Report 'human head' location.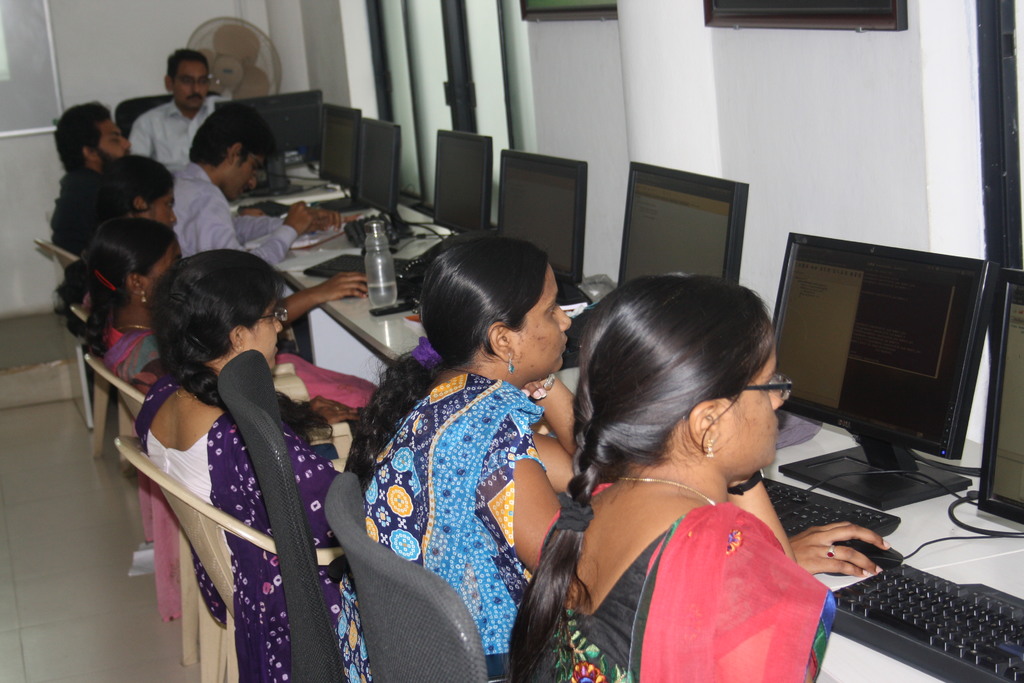
Report: 164:50:214:110.
